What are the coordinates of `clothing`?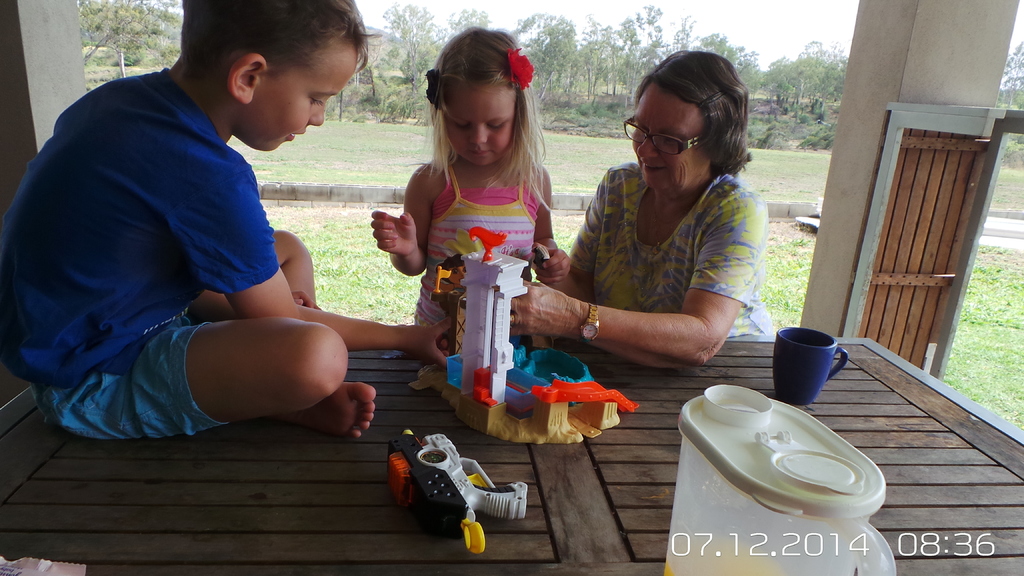
l=568, t=160, r=780, b=340.
